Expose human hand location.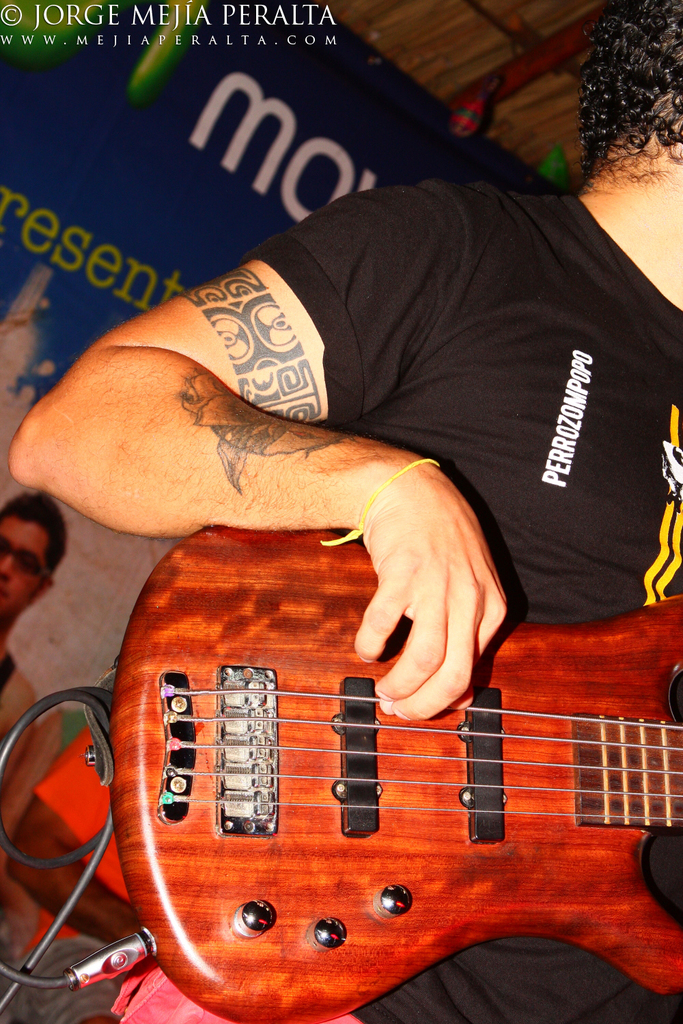
Exposed at crop(353, 467, 501, 746).
